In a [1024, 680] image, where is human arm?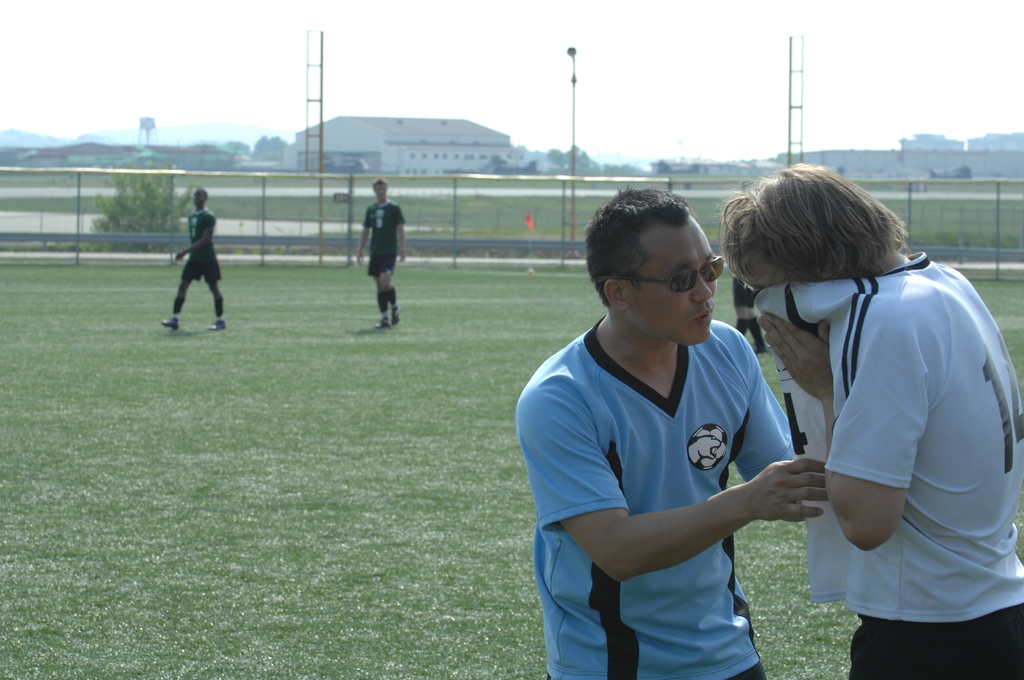
crop(176, 209, 223, 262).
